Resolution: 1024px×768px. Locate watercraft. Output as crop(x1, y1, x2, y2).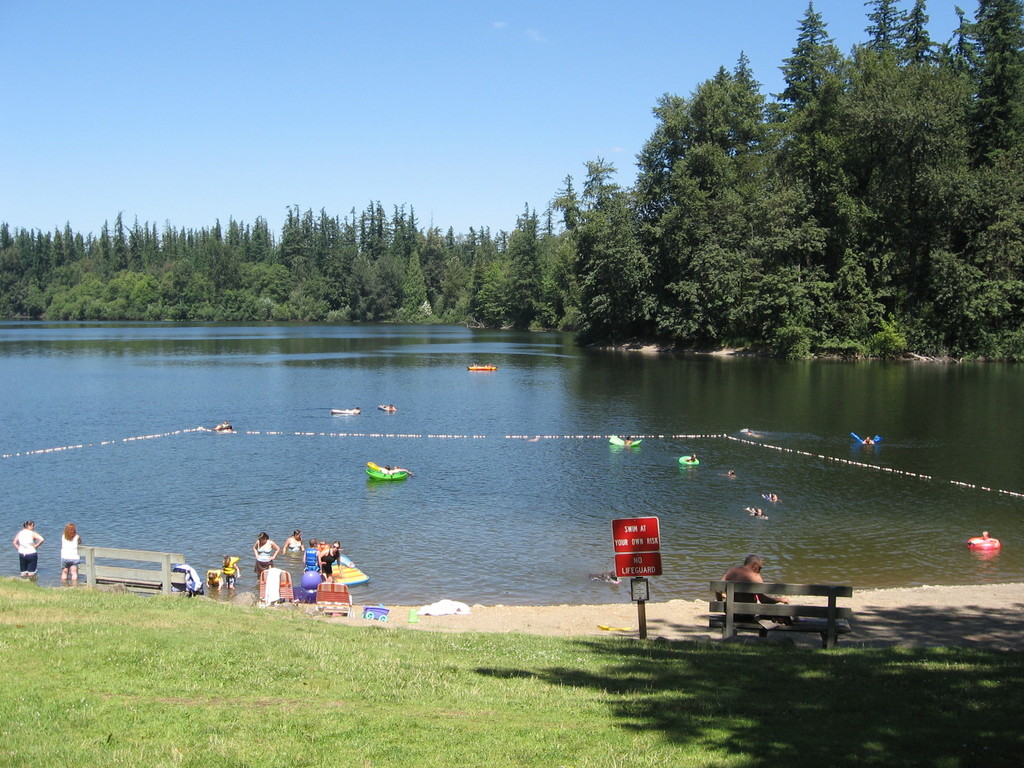
crop(472, 361, 498, 371).
